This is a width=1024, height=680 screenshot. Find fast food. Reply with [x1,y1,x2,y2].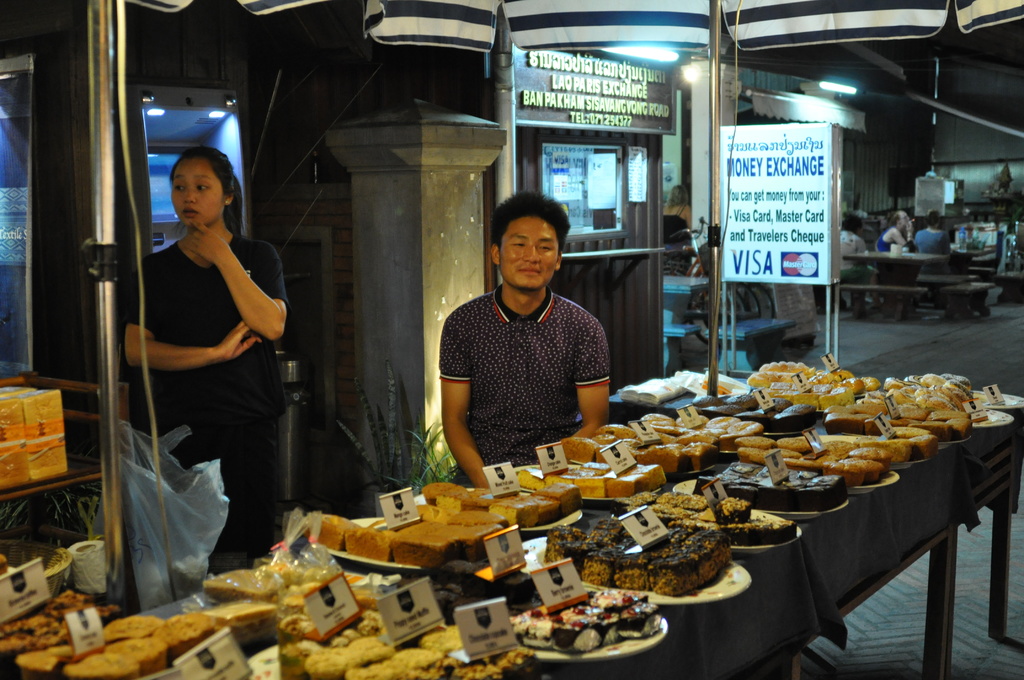
[544,514,735,600].
